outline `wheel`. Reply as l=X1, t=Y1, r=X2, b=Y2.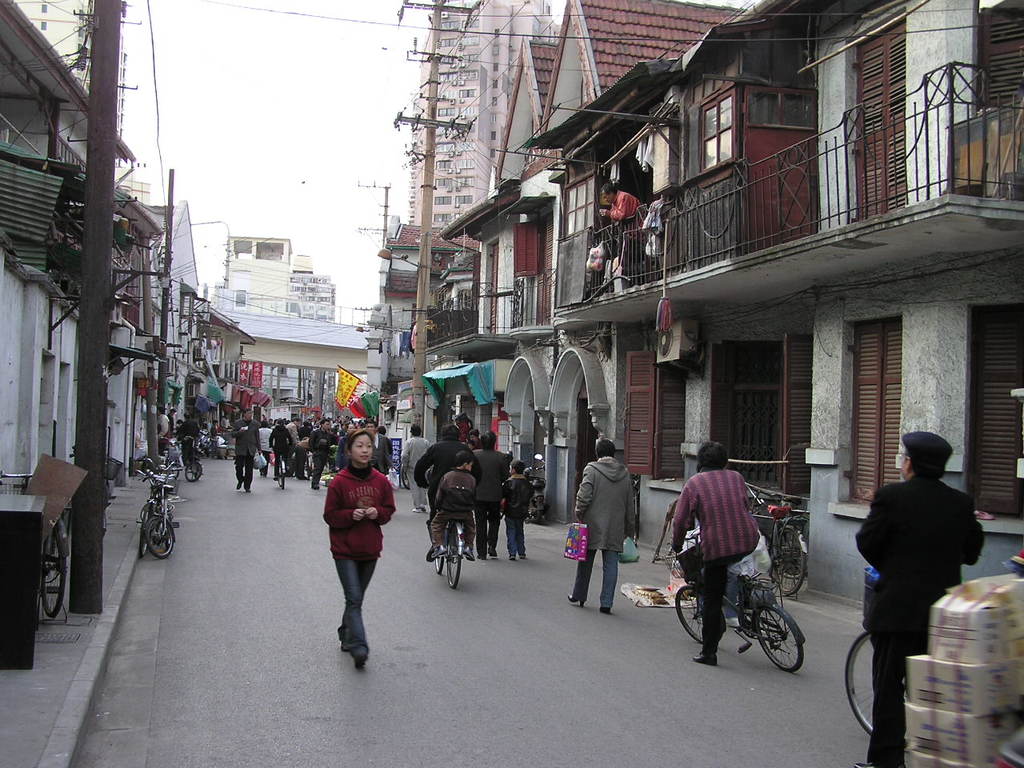
l=183, t=459, r=205, b=483.
